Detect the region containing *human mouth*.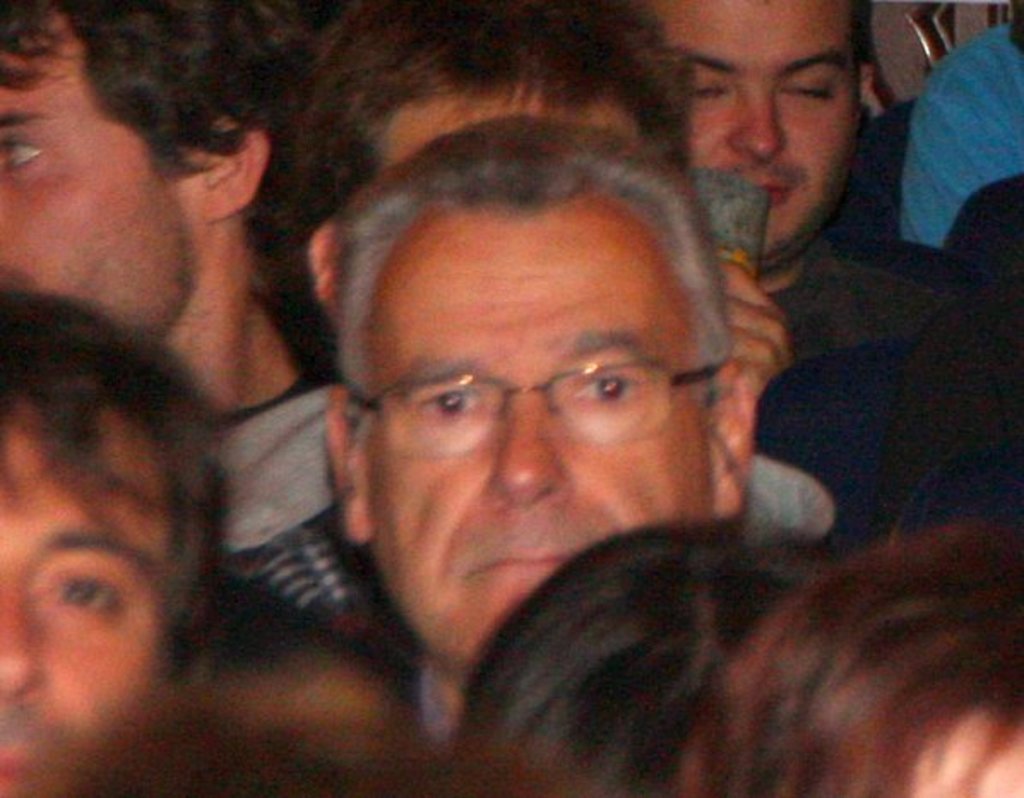
bbox=[461, 541, 569, 586].
